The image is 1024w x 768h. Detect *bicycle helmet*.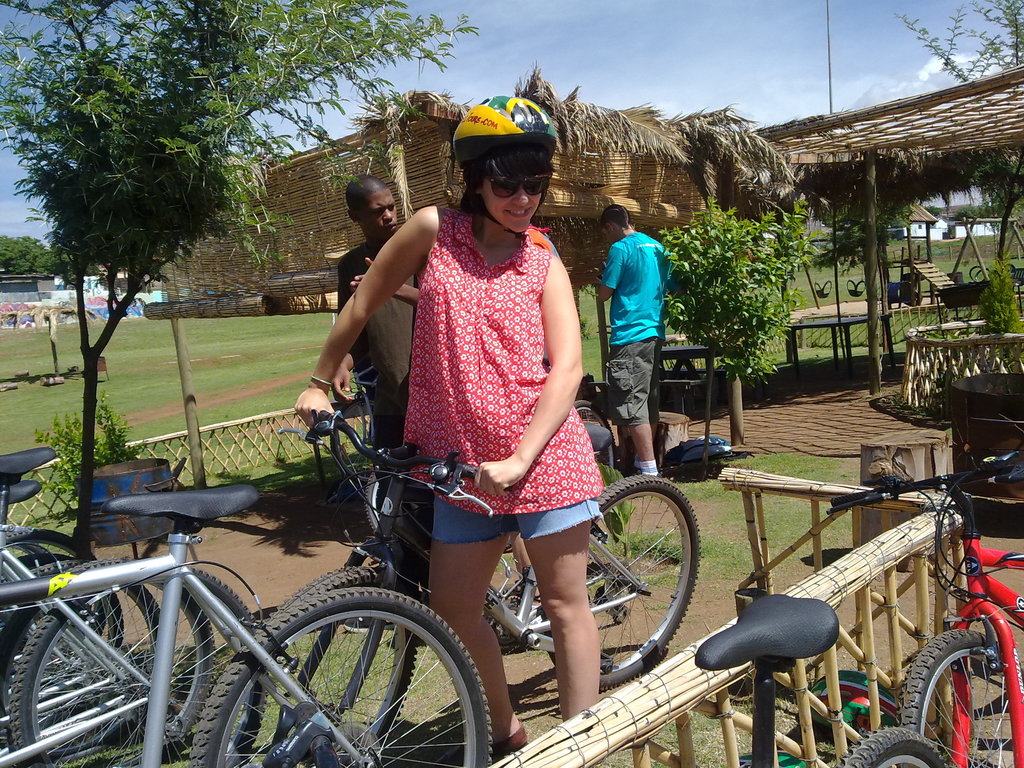
Detection: (left=451, top=93, right=557, bottom=152).
